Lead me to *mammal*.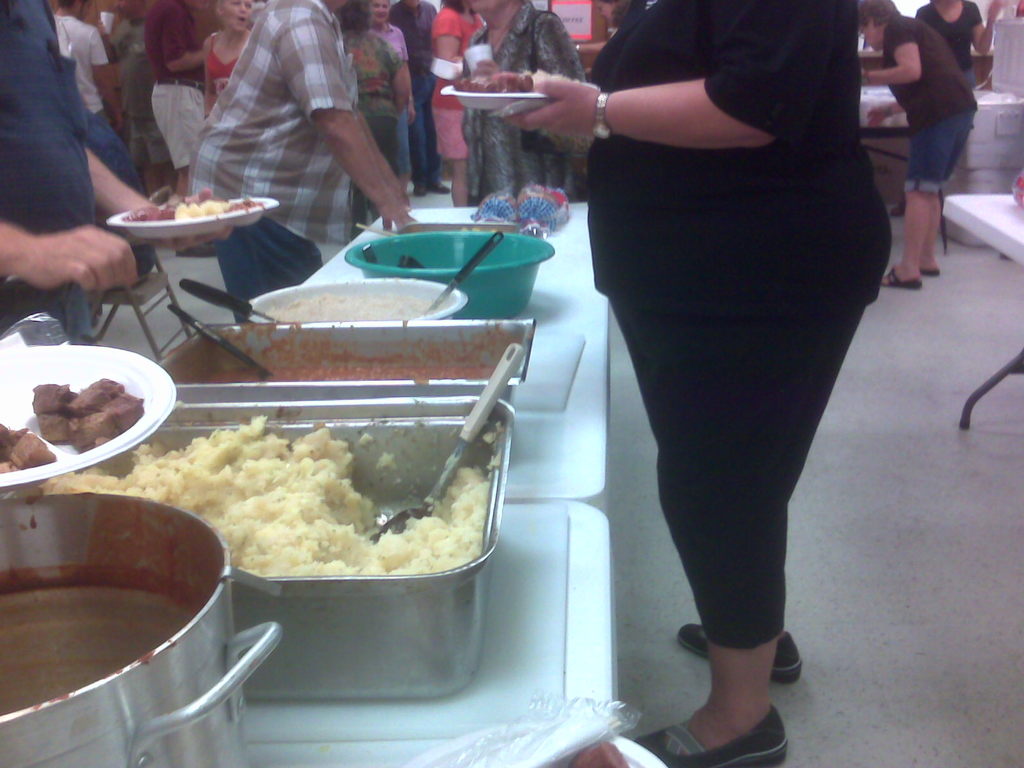
Lead to rect(201, 0, 253, 121).
